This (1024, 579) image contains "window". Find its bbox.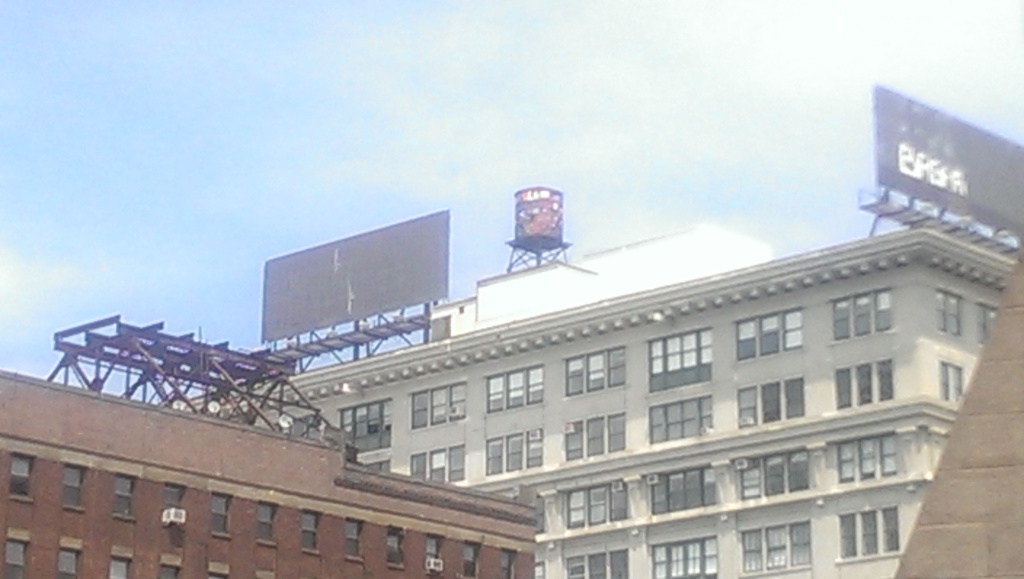
(left=653, top=393, right=722, bottom=438).
